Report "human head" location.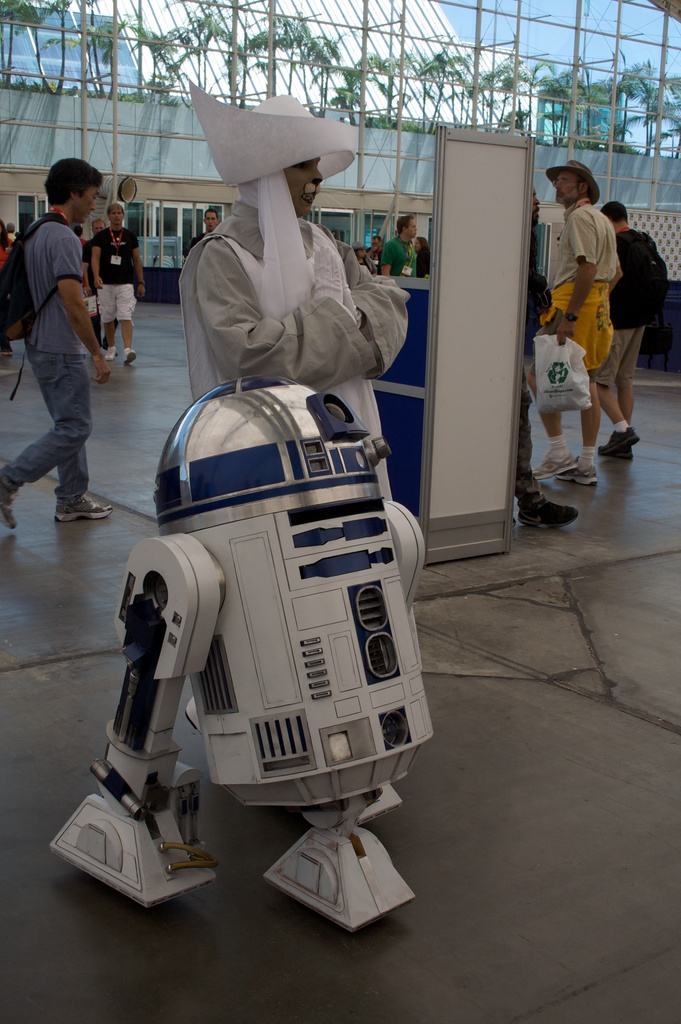
Report: 39,164,118,237.
